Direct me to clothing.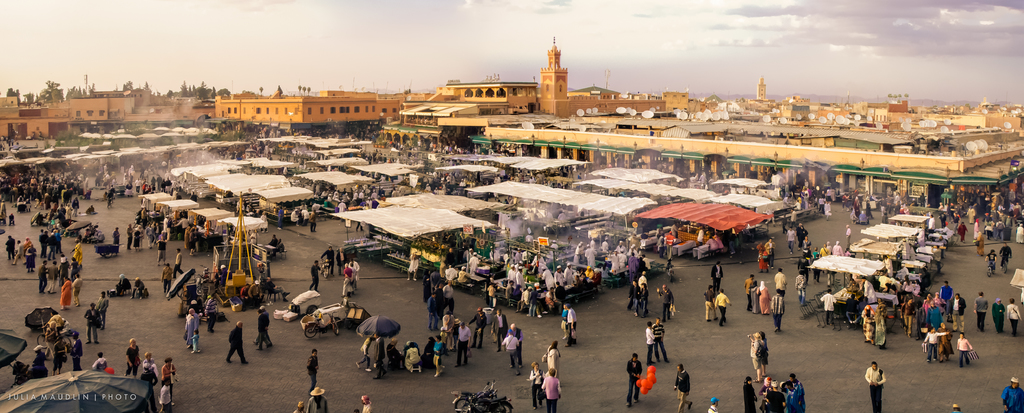
Direction: [left=305, top=353, right=319, bottom=390].
